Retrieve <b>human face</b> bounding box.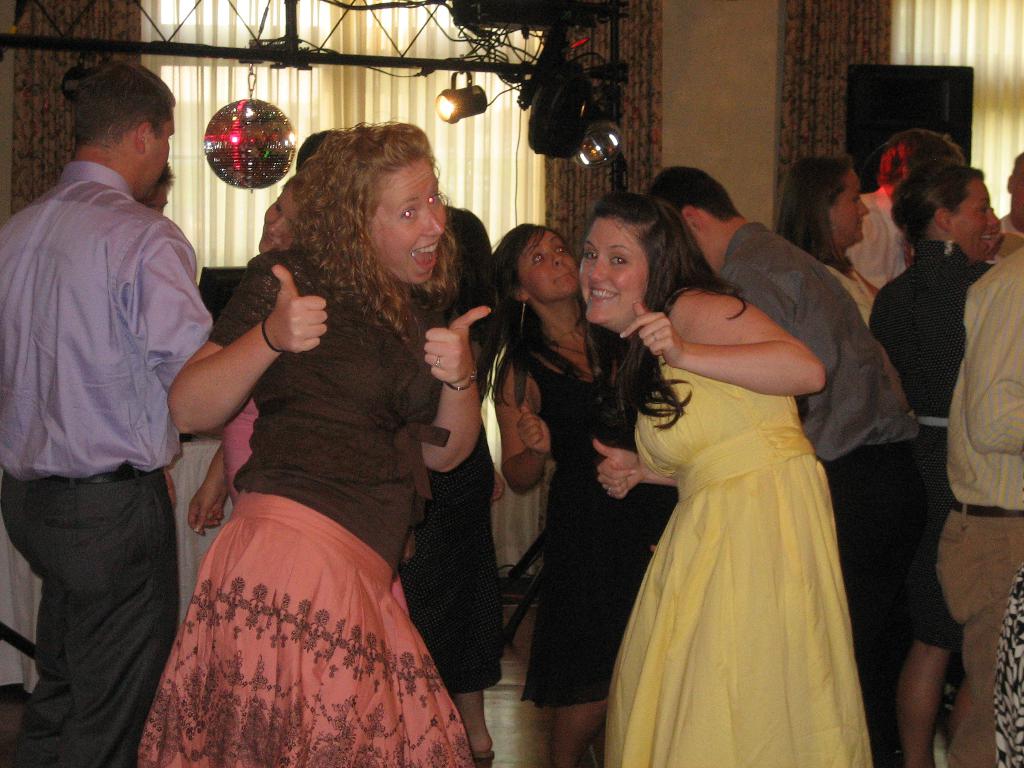
Bounding box: (957,184,1000,263).
